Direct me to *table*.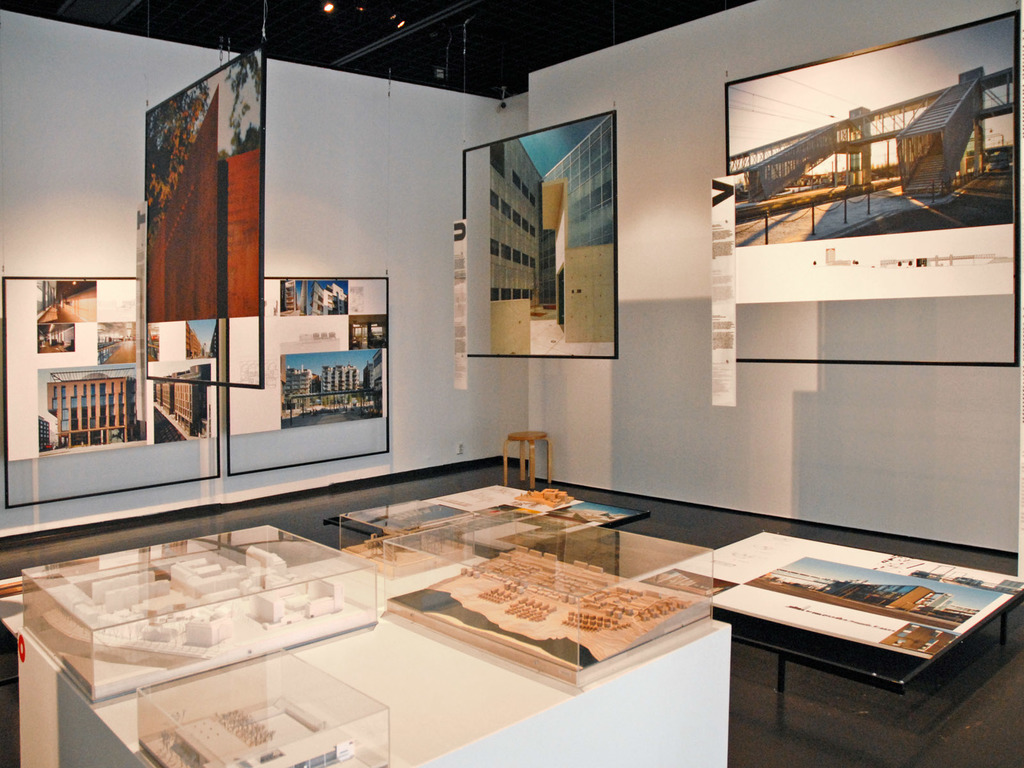
Direction: x1=20 y1=450 x2=801 y2=759.
